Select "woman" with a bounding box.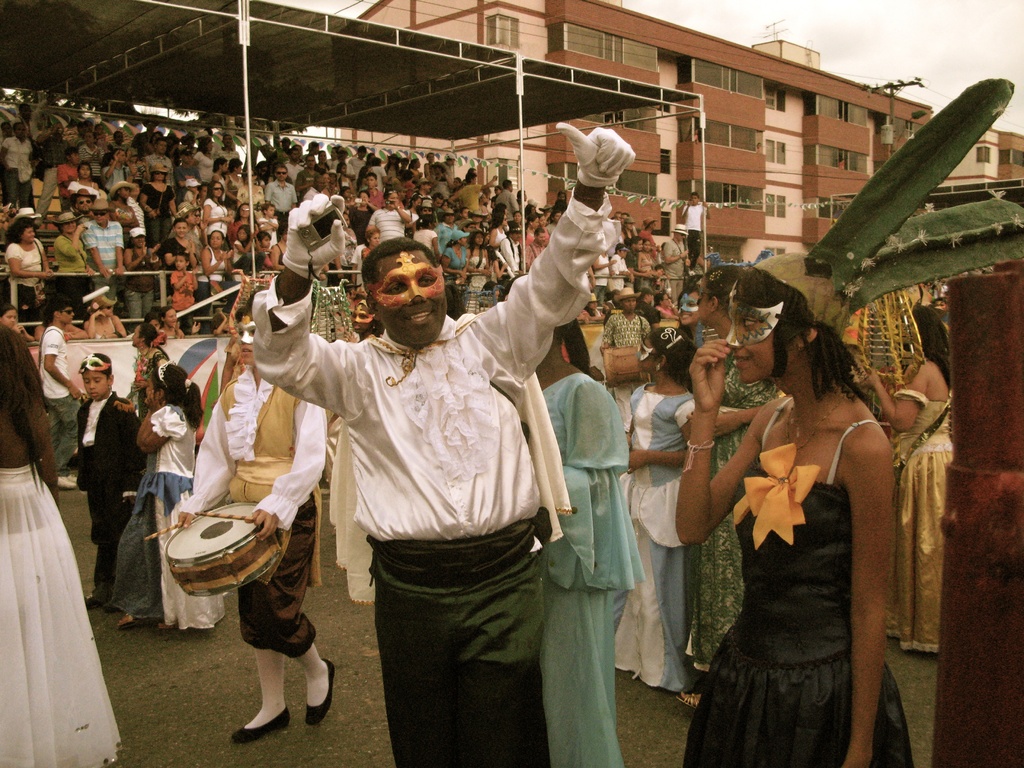
bbox=(0, 300, 33, 345).
